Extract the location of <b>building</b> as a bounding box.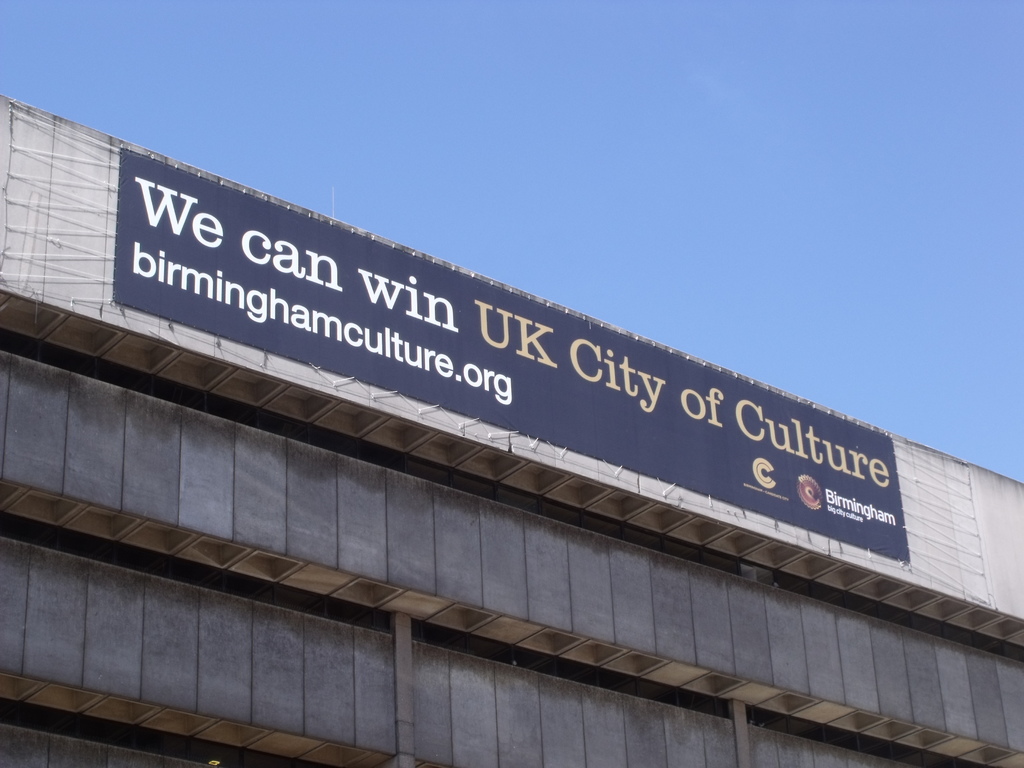
{"x1": 2, "y1": 97, "x2": 1023, "y2": 767}.
